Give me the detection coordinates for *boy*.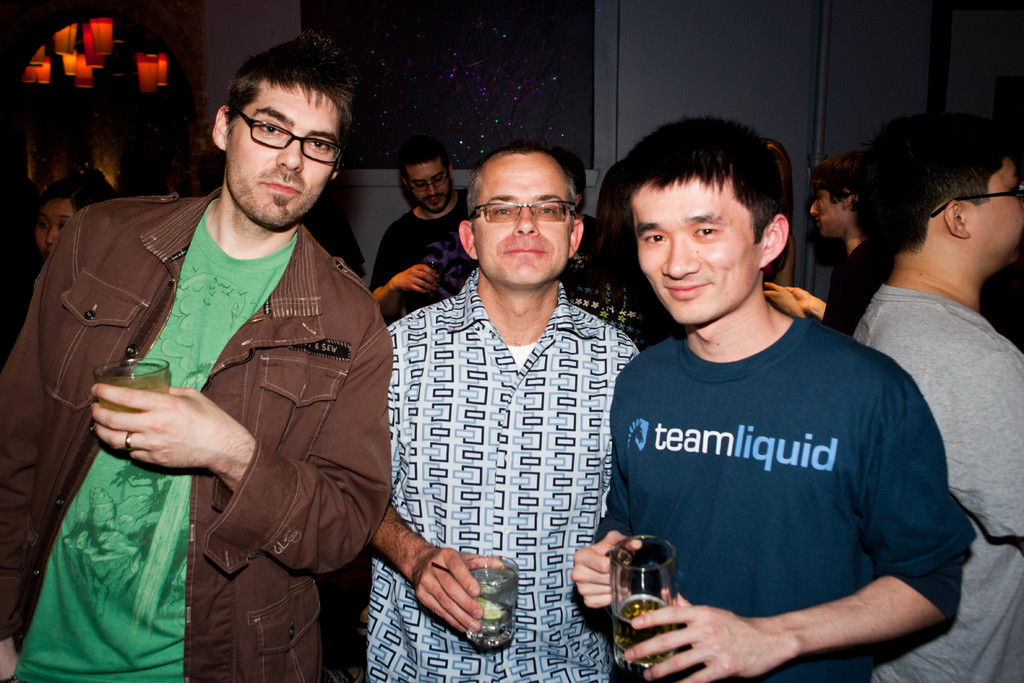
566,115,977,682.
